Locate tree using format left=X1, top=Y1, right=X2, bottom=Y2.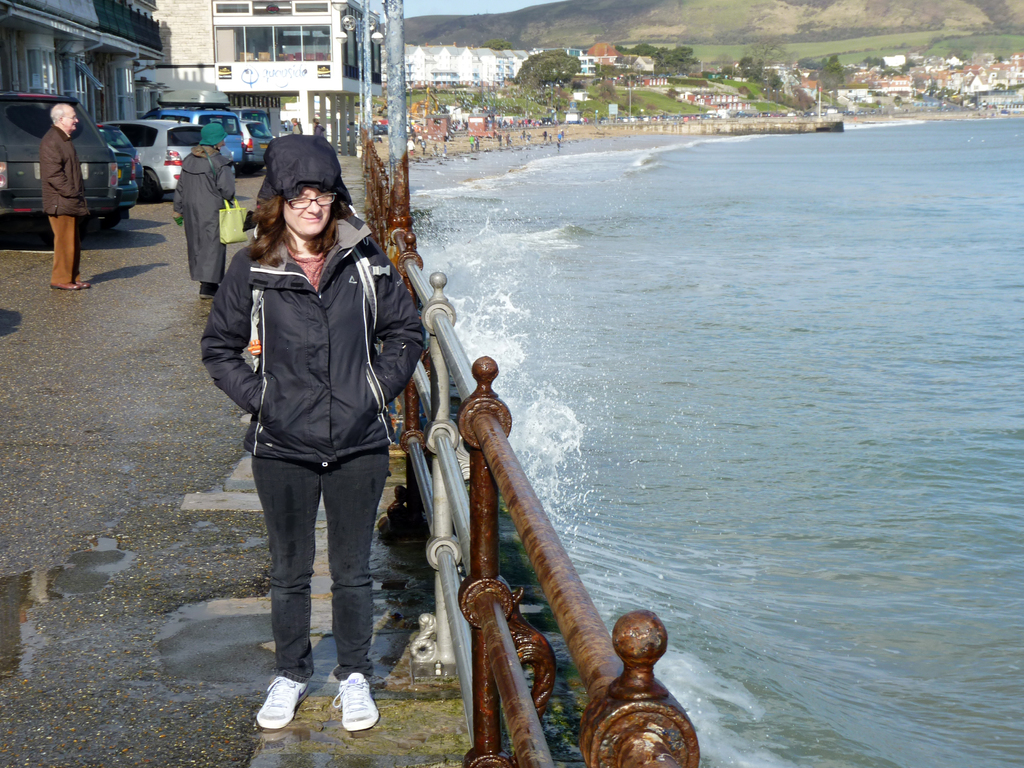
left=618, top=42, right=697, bottom=77.
